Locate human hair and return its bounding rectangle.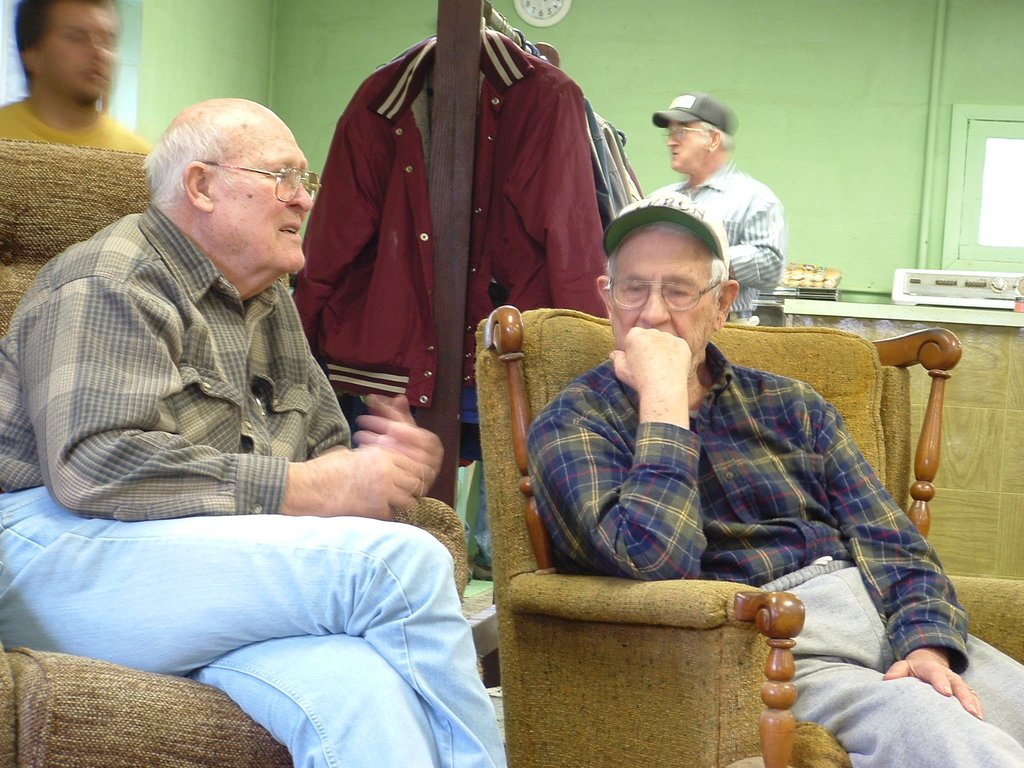
x1=143 y1=100 x2=292 y2=219.
